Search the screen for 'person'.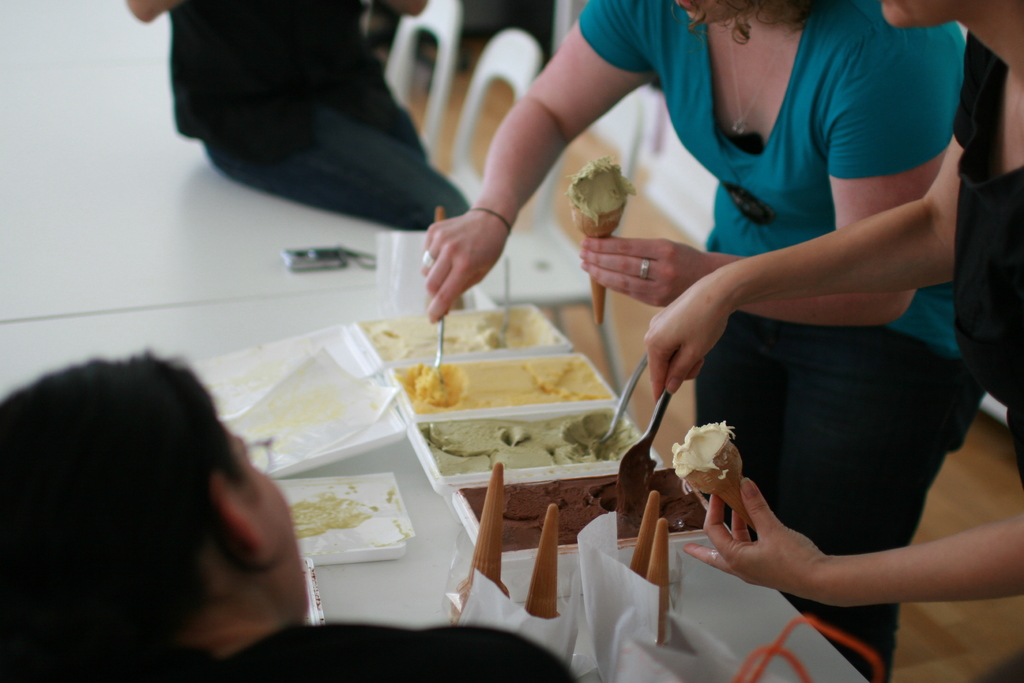
Found at (left=410, top=0, right=989, bottom=682).
